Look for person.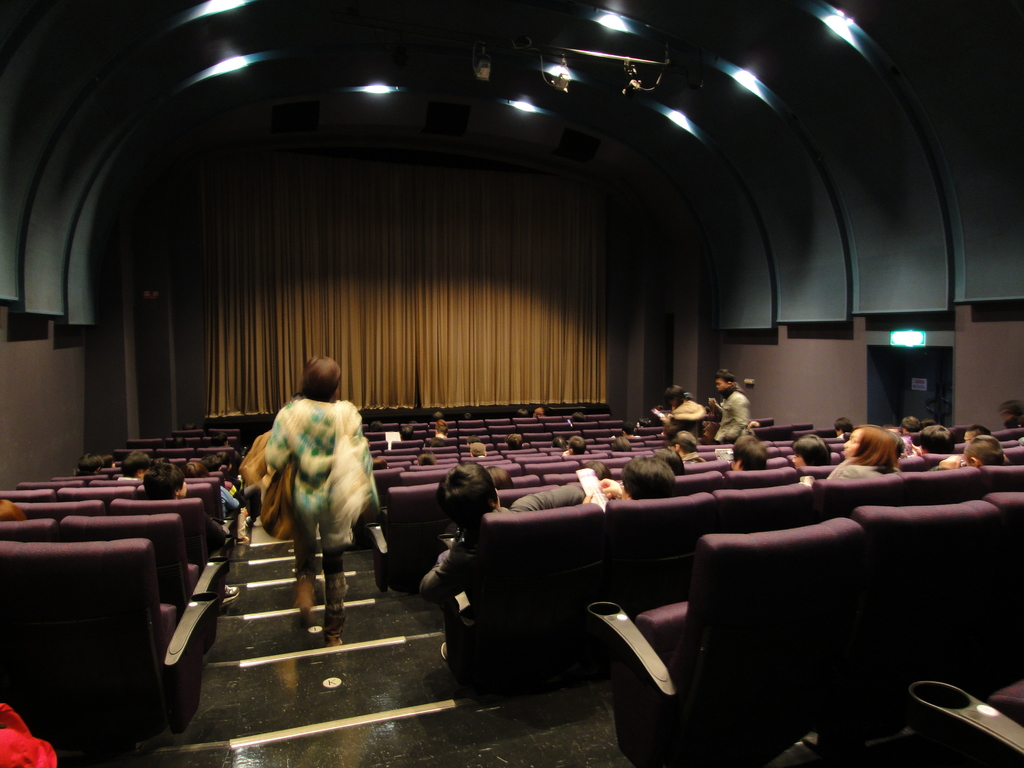
Found: x1=433, y1=412, x2=444, y2=425.
